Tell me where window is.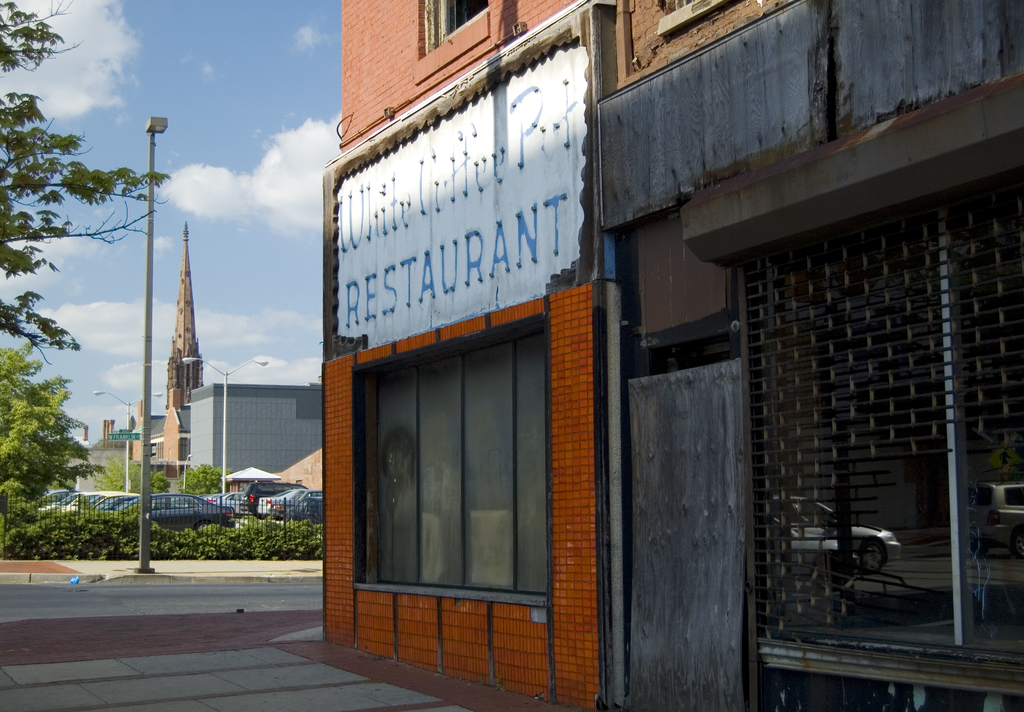
window is at <box>722,156,1023,711</box>.
